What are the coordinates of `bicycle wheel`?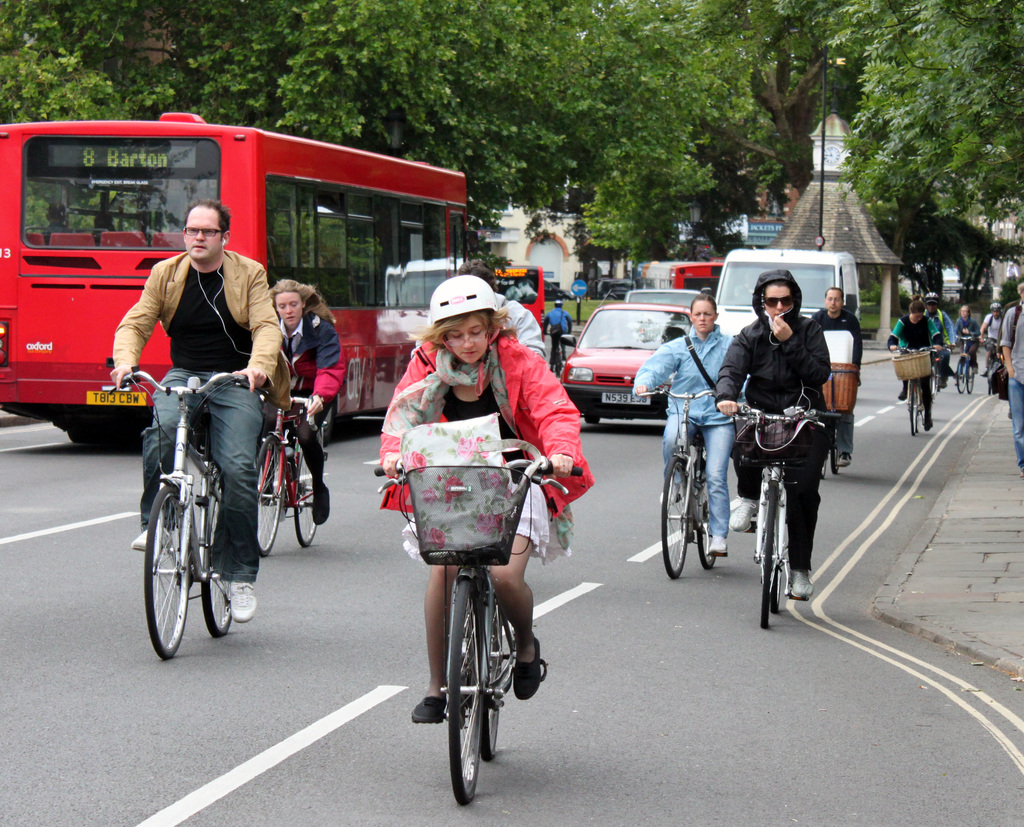
pyautogui.locateOnScreen(967, 358, 977, 394).
